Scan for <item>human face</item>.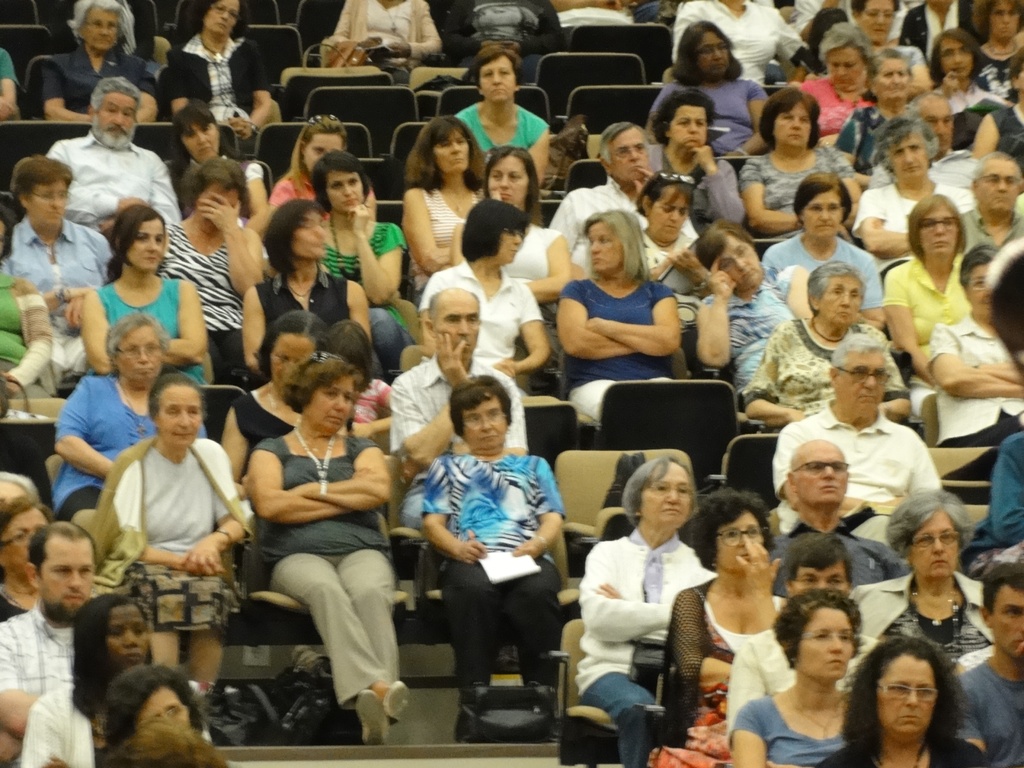
Scan result: <box>140,685,192,725</box>.
